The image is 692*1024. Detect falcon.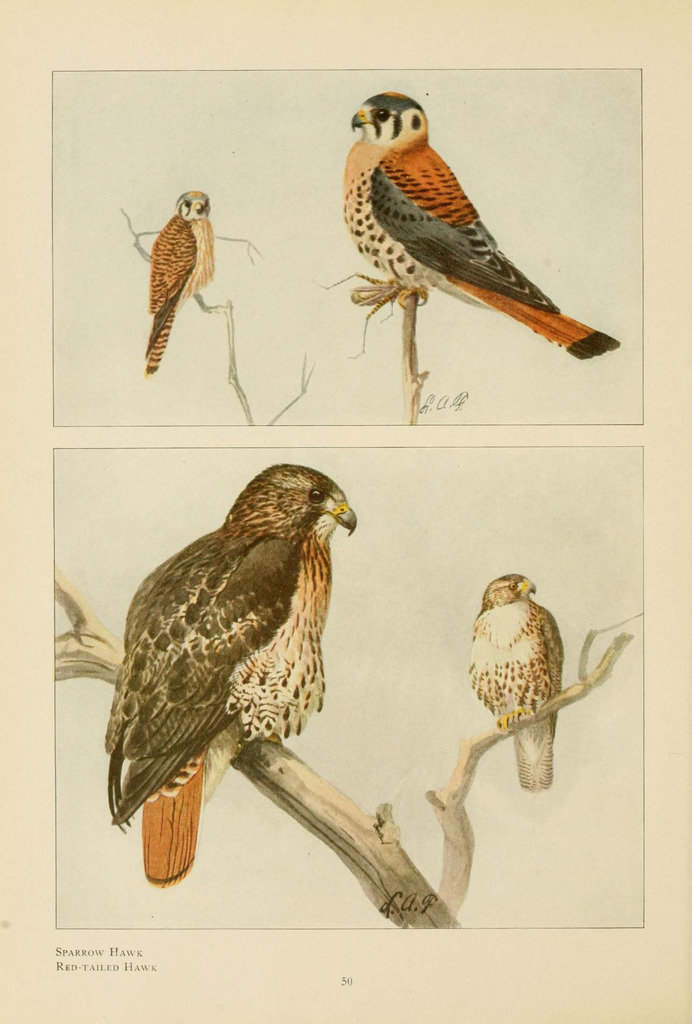
Detection: [left=335, top=77, right=615, bottom=366].
